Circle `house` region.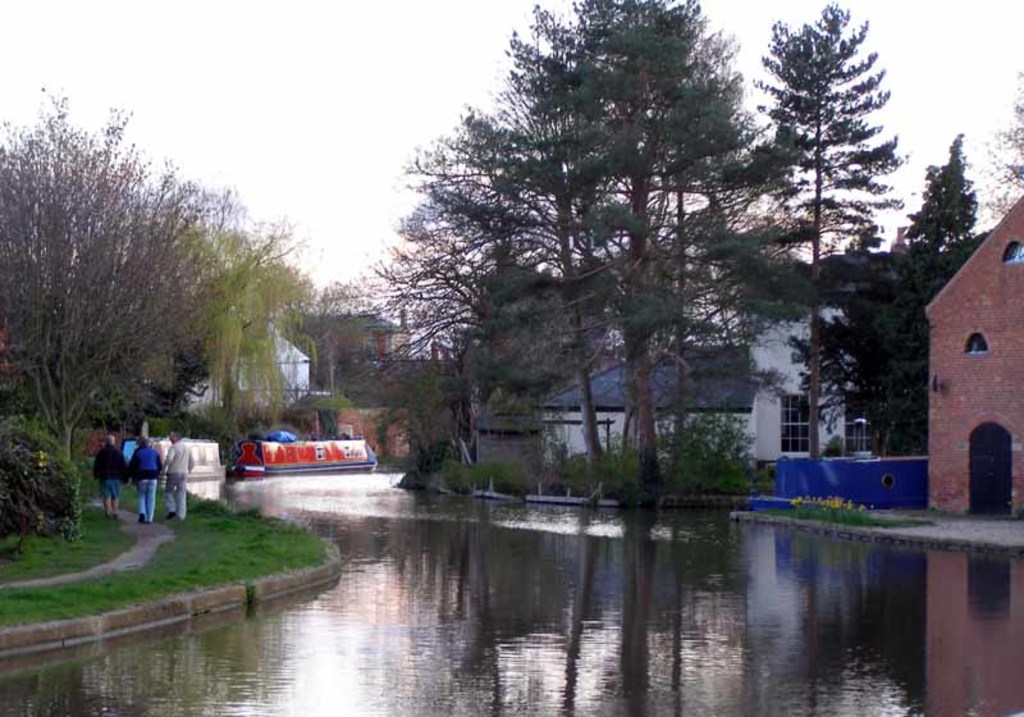
Region: left=919, top=186, right=1023, bottom=516.
